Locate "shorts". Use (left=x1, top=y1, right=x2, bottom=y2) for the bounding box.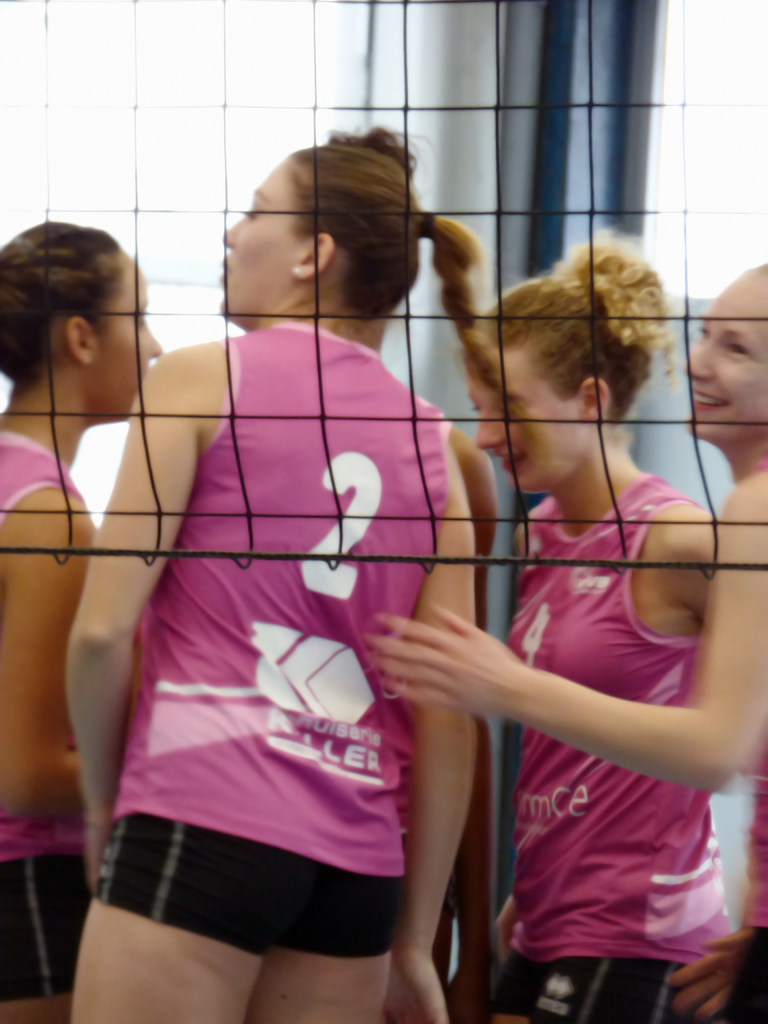
(left=95, top=809, right=403, bottom=960).
